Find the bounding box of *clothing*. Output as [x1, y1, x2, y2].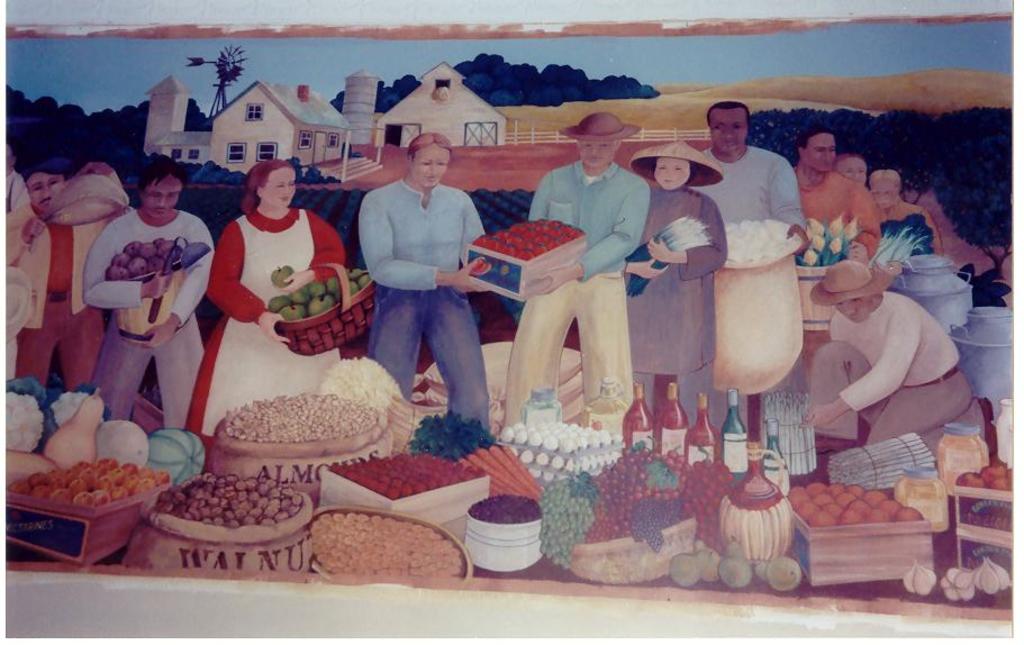
[806, 294, 975, 448].
